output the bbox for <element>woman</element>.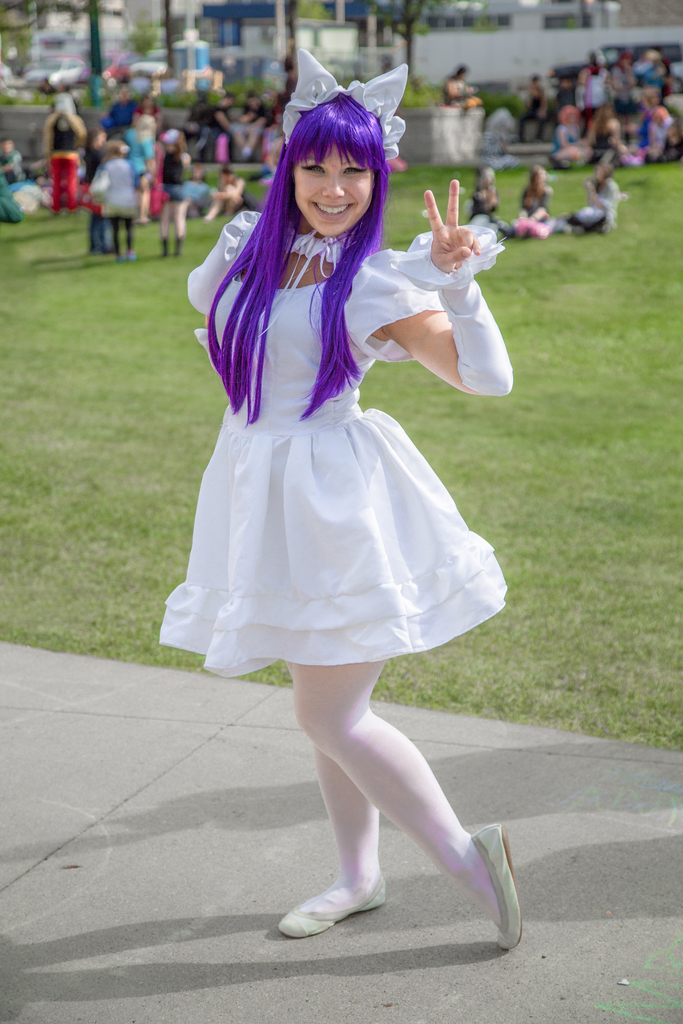
[left=156, top=38, right=537, bottom=924].
